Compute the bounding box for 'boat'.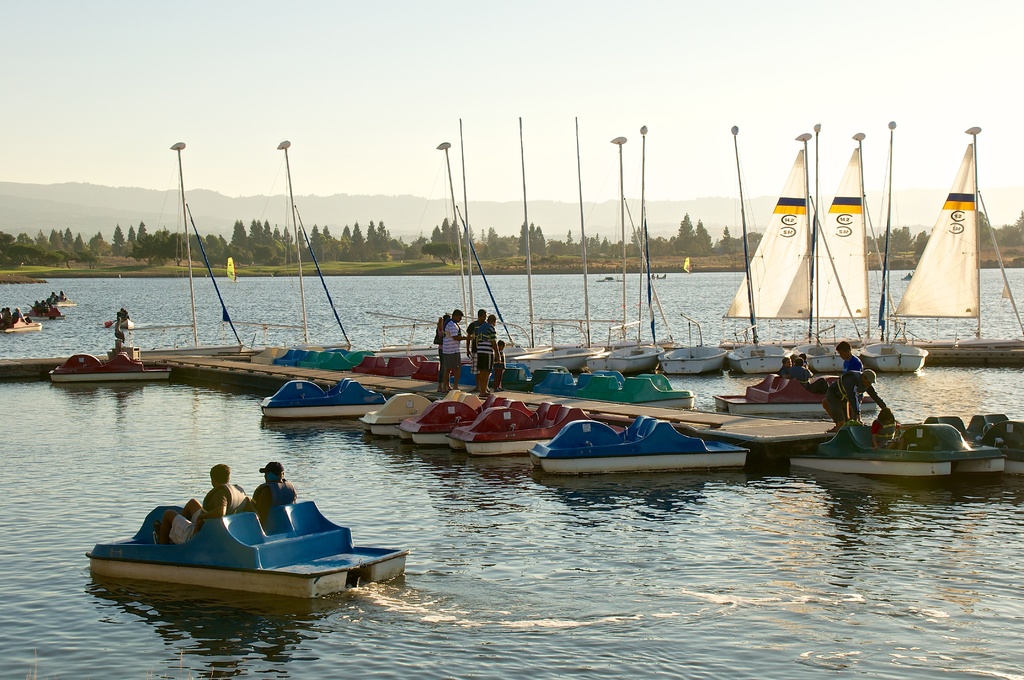
pyautogui.locateOnScreen(45, 353, 174, 387).
